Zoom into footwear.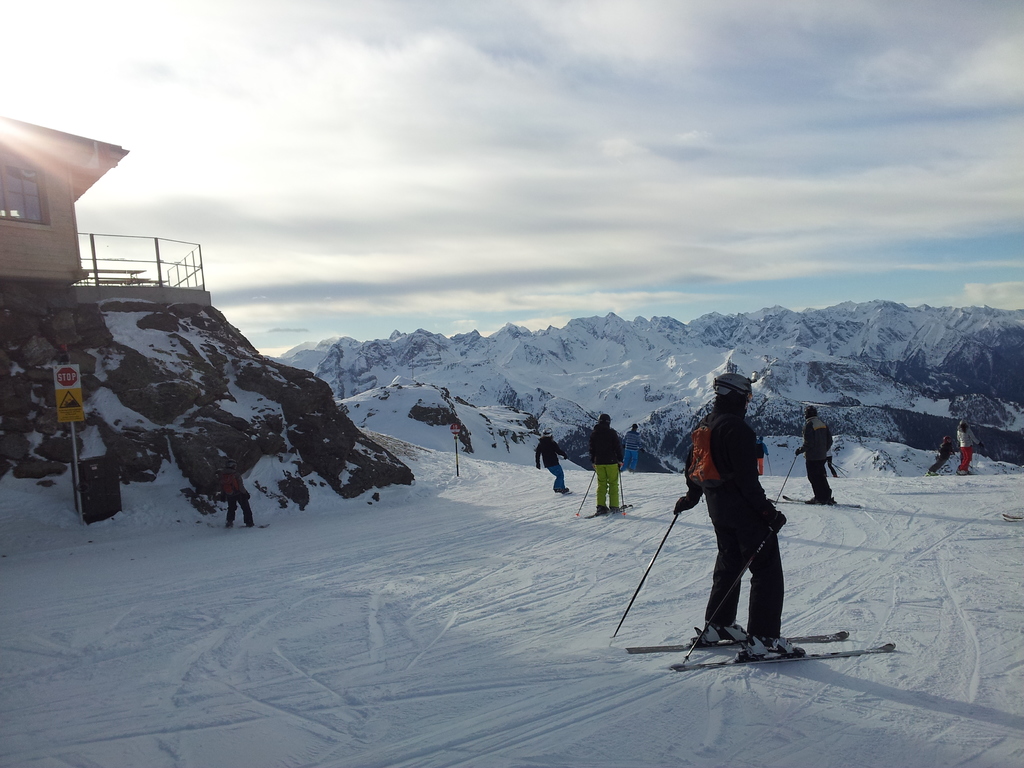
Zoom target: (554, 485, 570, 493).
